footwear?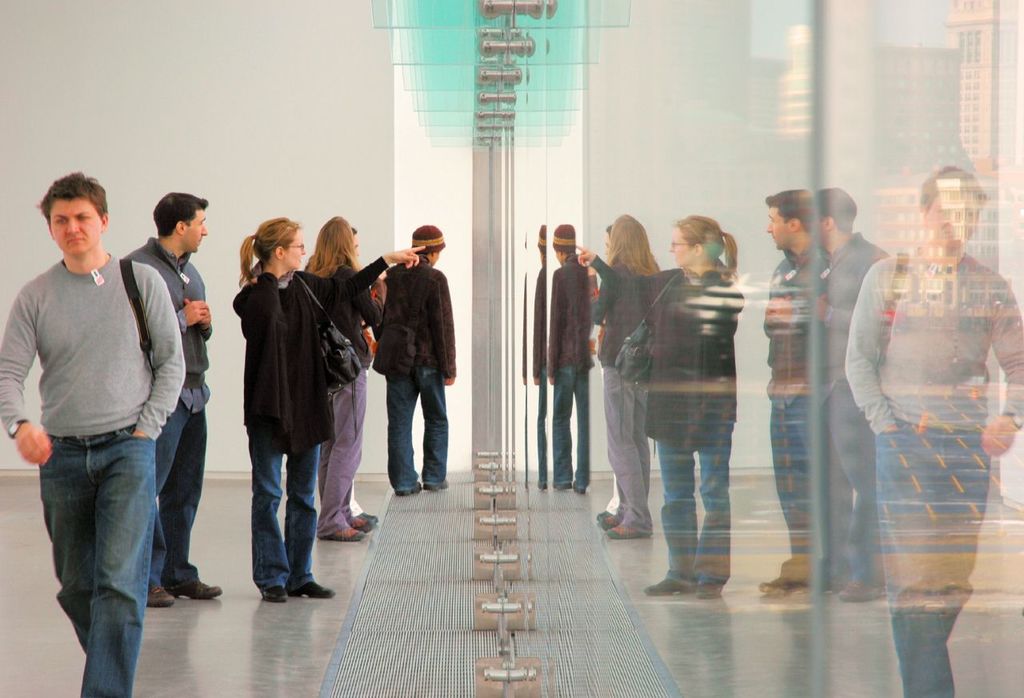
[x1=319, y1=517, x2=366, y2=546]
